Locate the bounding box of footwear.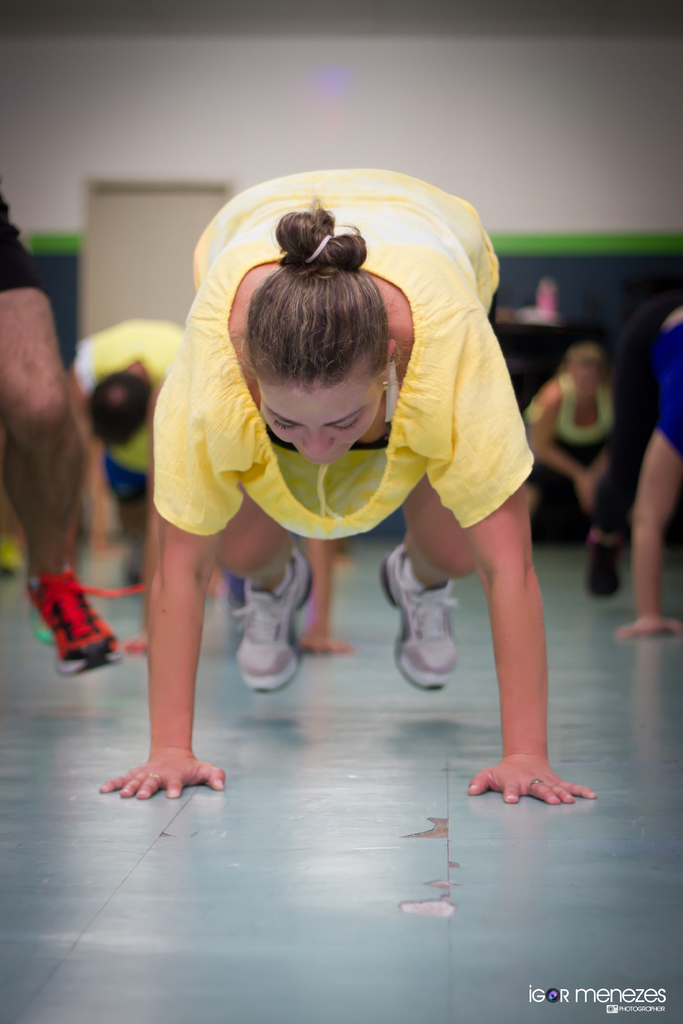
Bounding box: bbox=[583, 528, 625, 601].
